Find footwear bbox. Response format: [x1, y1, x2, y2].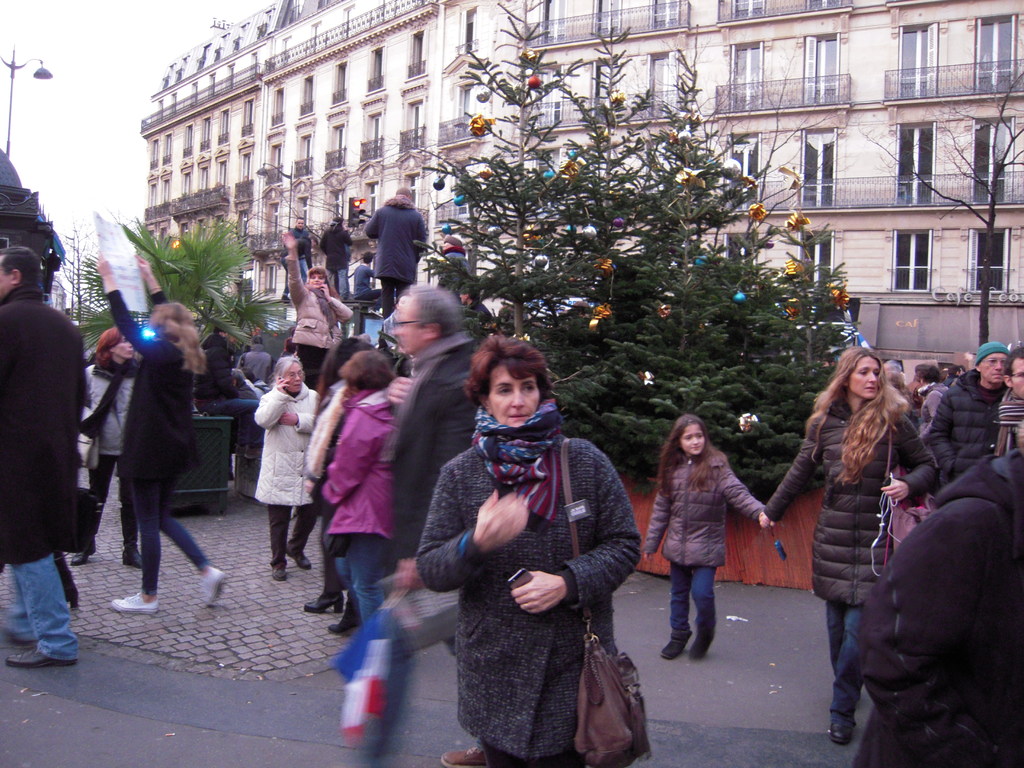
[302, 589, 335, 614].
